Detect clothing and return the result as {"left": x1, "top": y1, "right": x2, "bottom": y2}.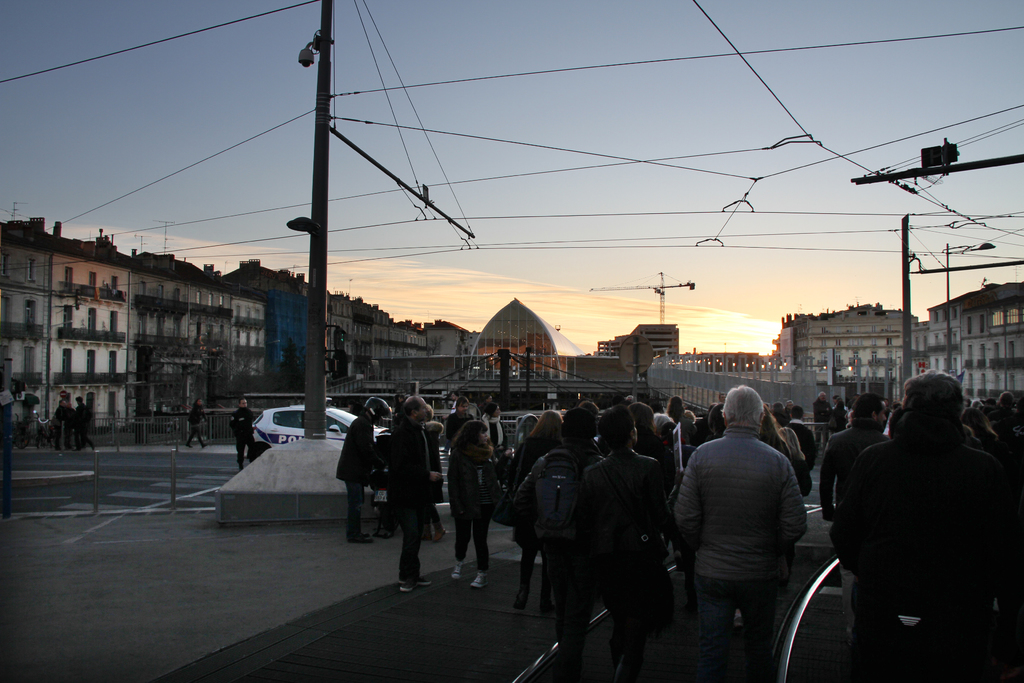
{"left": 832, "top": 435, "right": 1012, "bottom": 682}.
